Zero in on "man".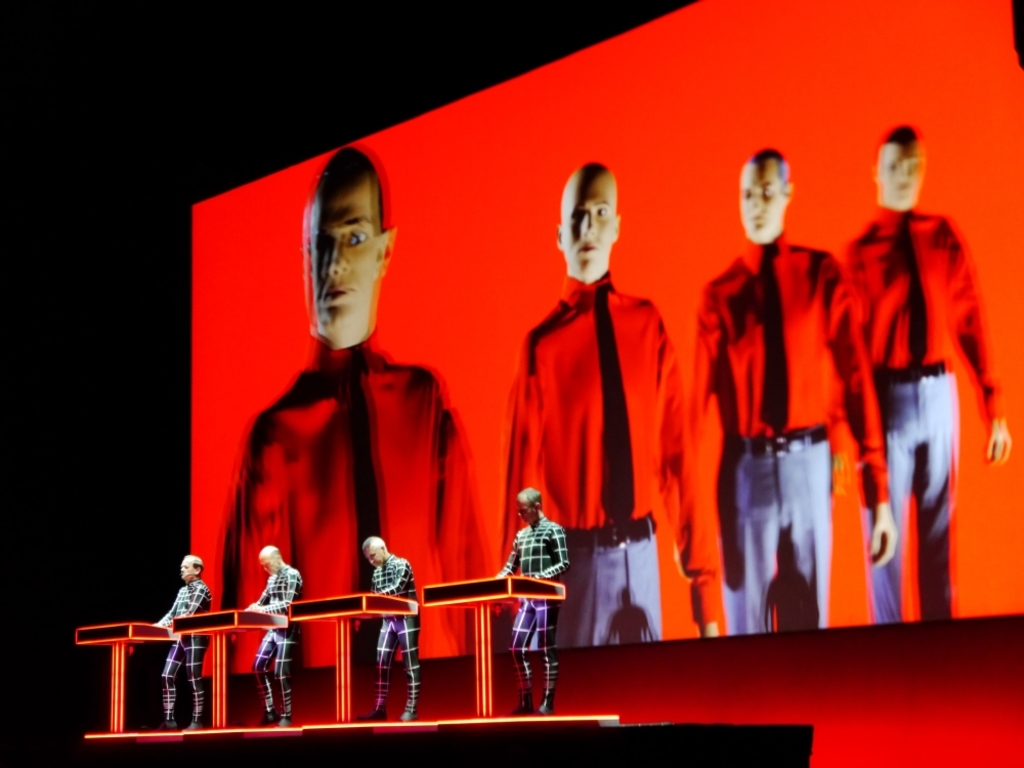
Zeroed in: locate(489, 486, 572, 713).
